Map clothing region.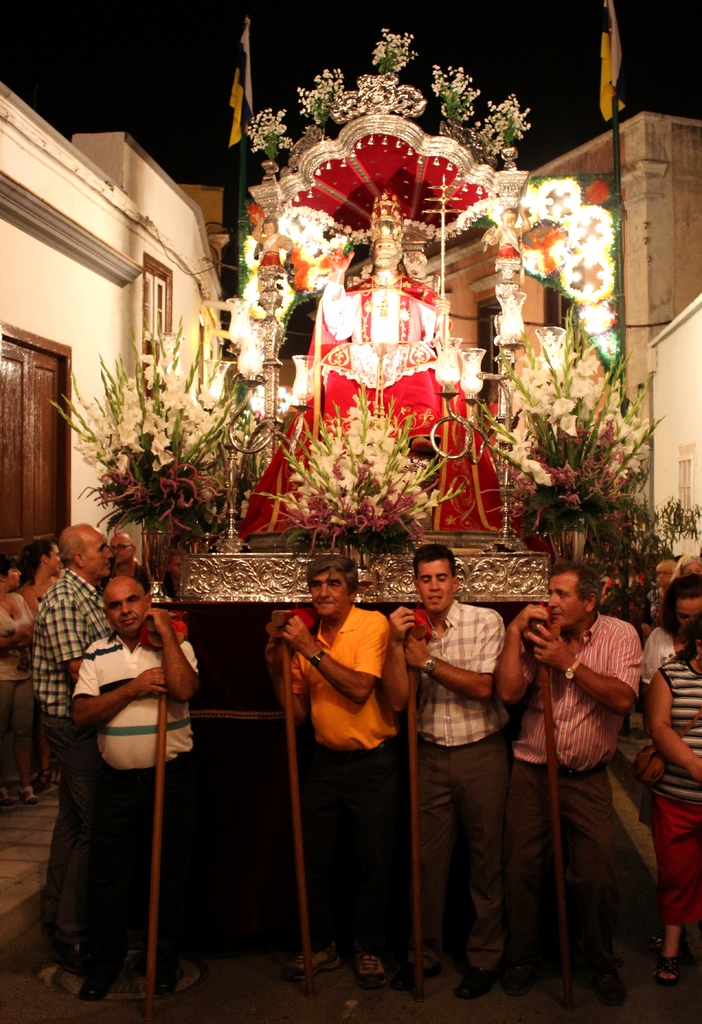
Mapped to [249, 262, 512, 527].
